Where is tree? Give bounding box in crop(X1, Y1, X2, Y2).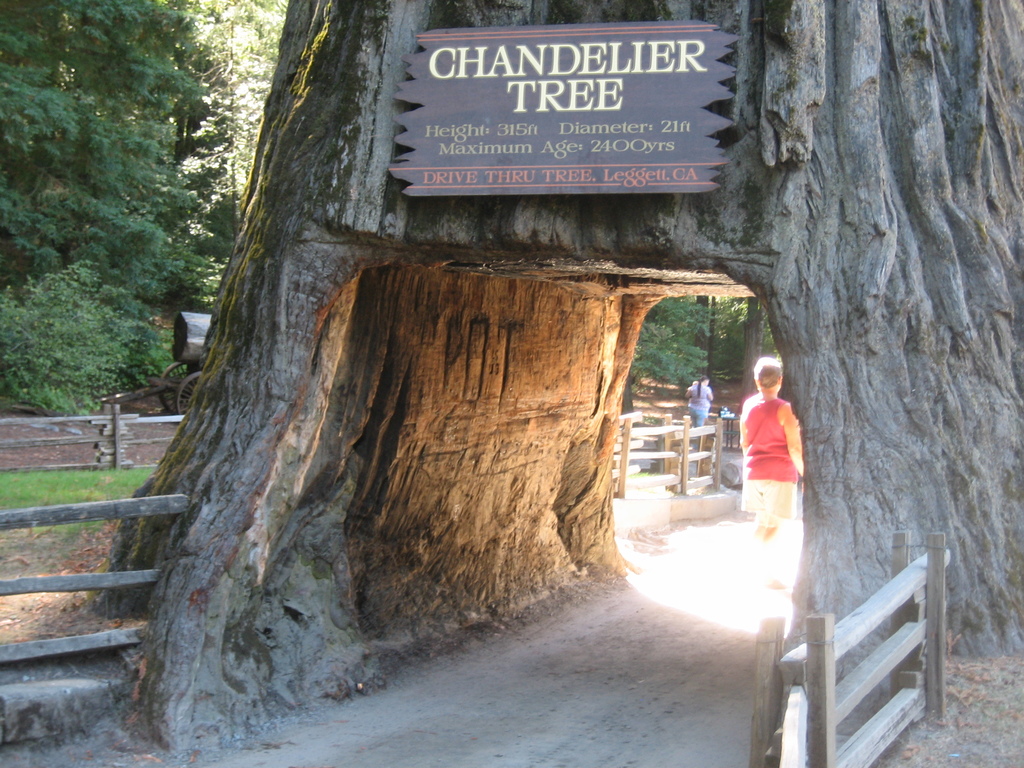
crop(620, 295, 721, 421).
